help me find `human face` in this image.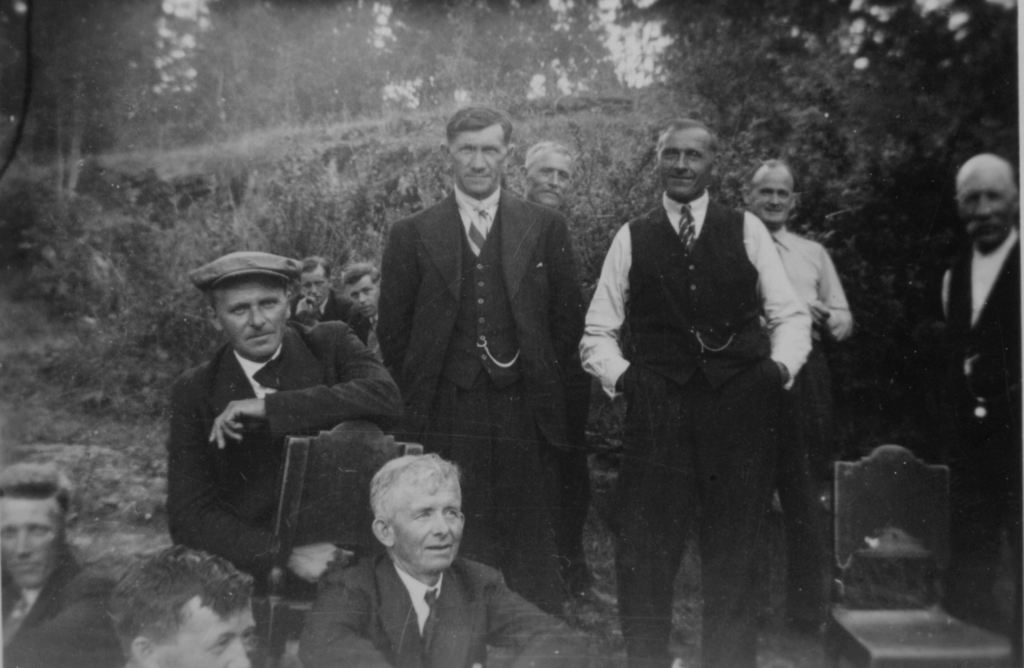
Found it: 150 591 257 667.
